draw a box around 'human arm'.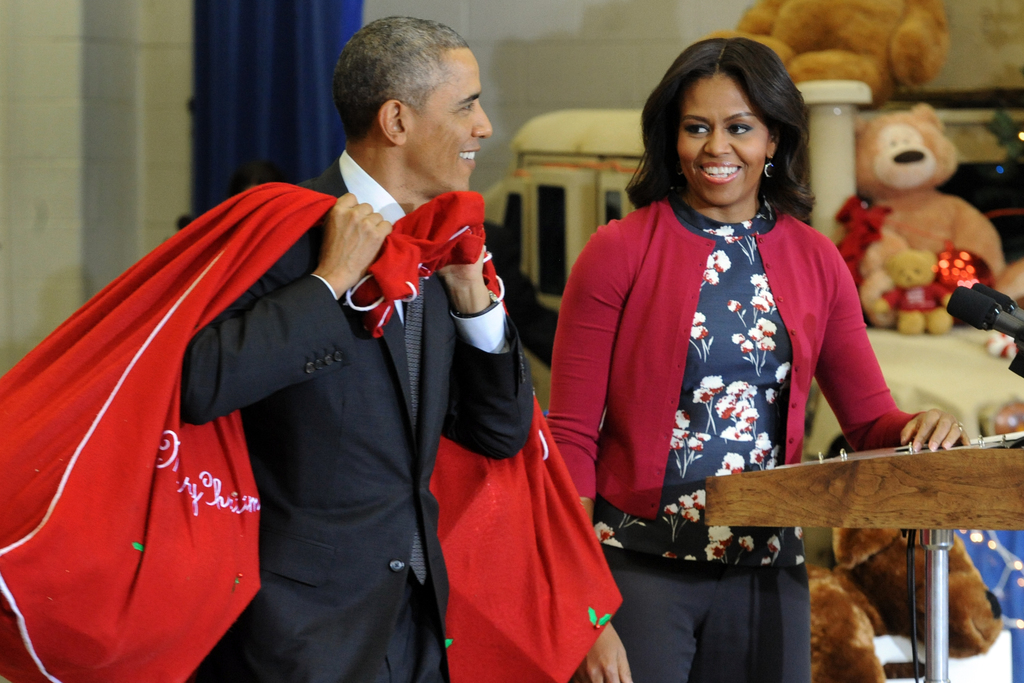
[left=813, top=236, right=968, bottom=452].
